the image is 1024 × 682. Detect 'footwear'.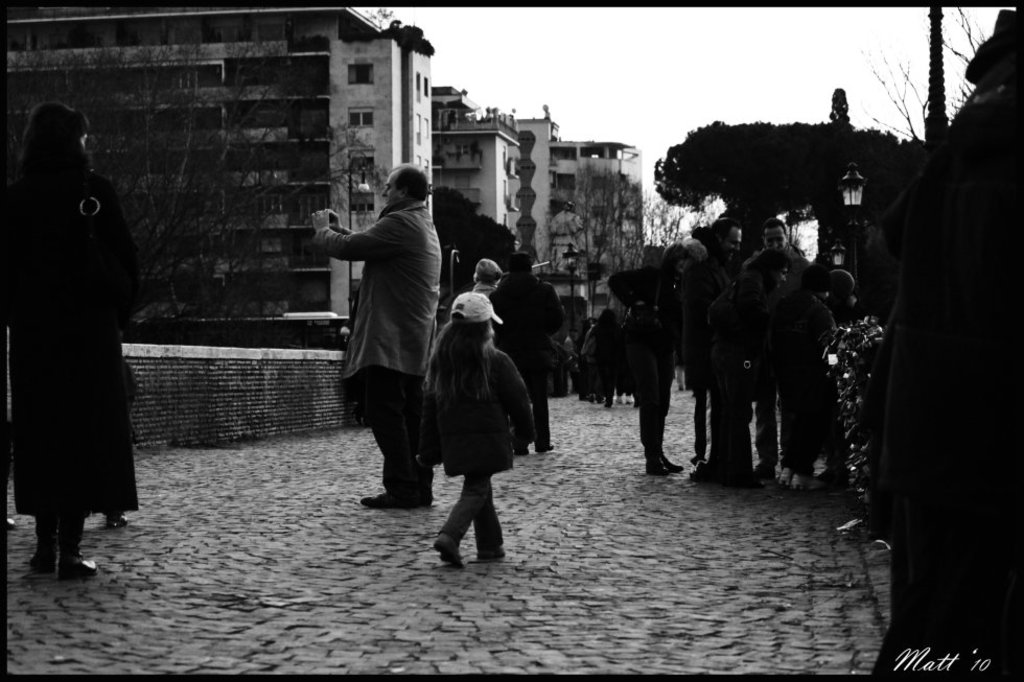
Detection: Rect(648, 458, 667, 474).
